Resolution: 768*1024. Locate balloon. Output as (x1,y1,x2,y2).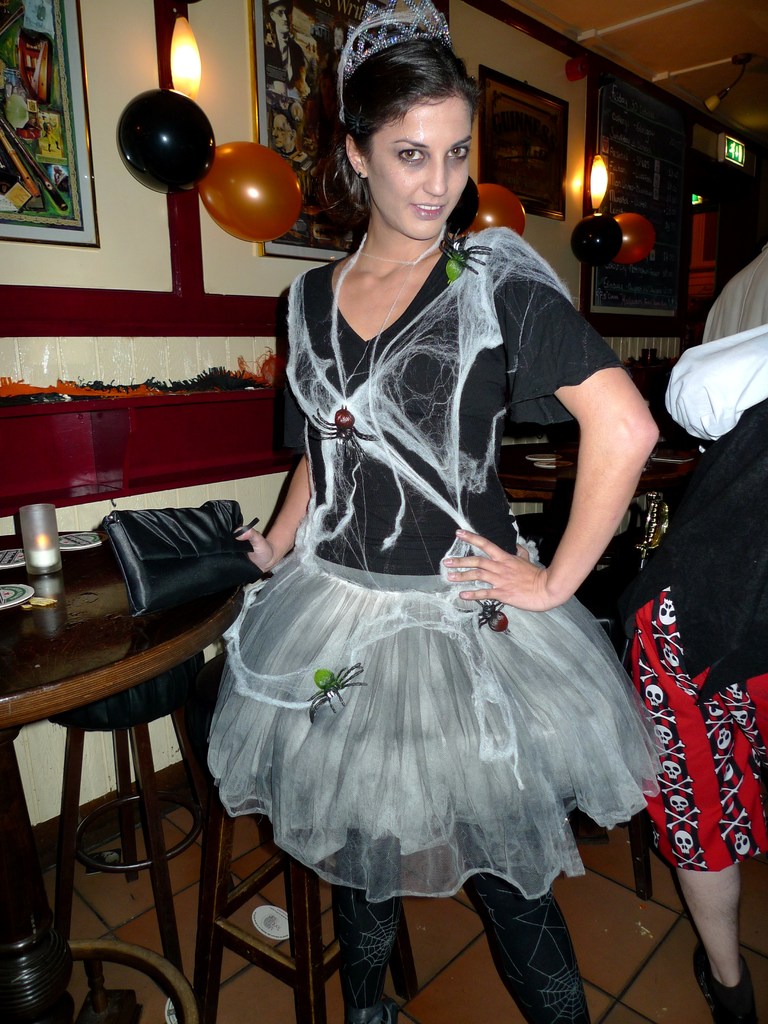
(116,89,220,200).
